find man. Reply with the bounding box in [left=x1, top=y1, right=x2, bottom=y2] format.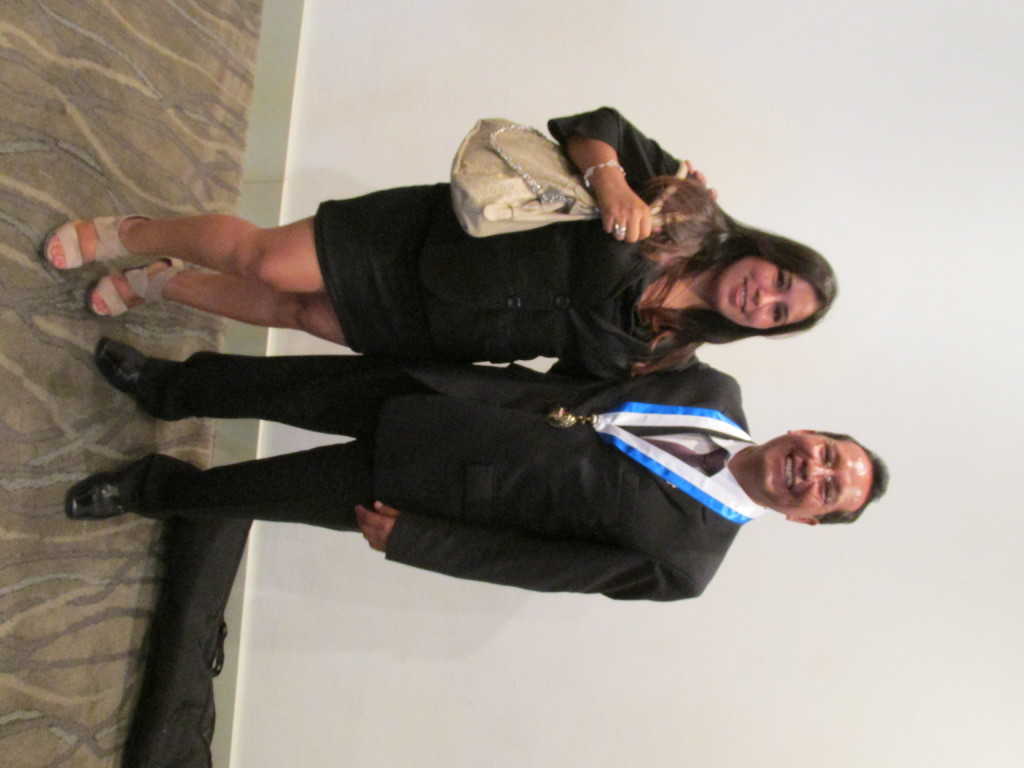
[left=65, top=157, right=892, bottom=603].
